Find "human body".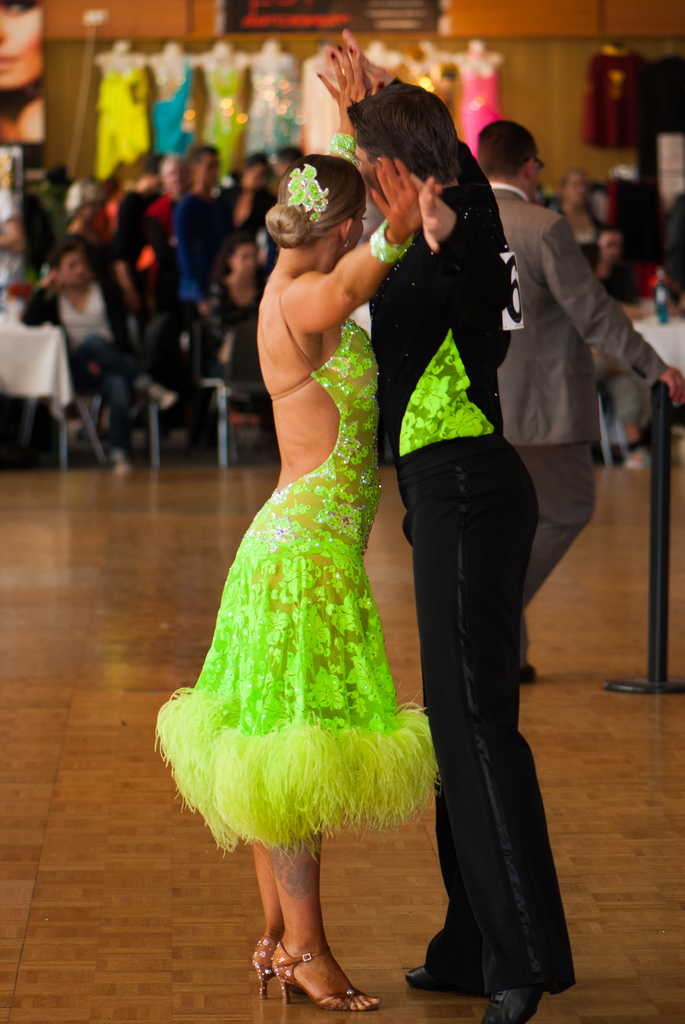
box(155, 148, 442, 1012).
